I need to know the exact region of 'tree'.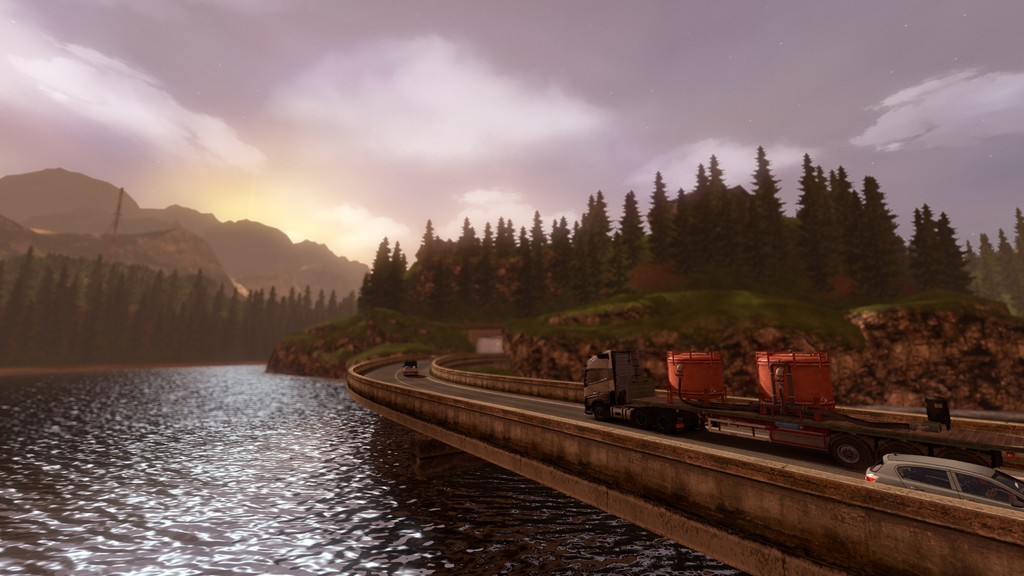
Region: [left=1012, top=204, right=1023, bottom=276].
